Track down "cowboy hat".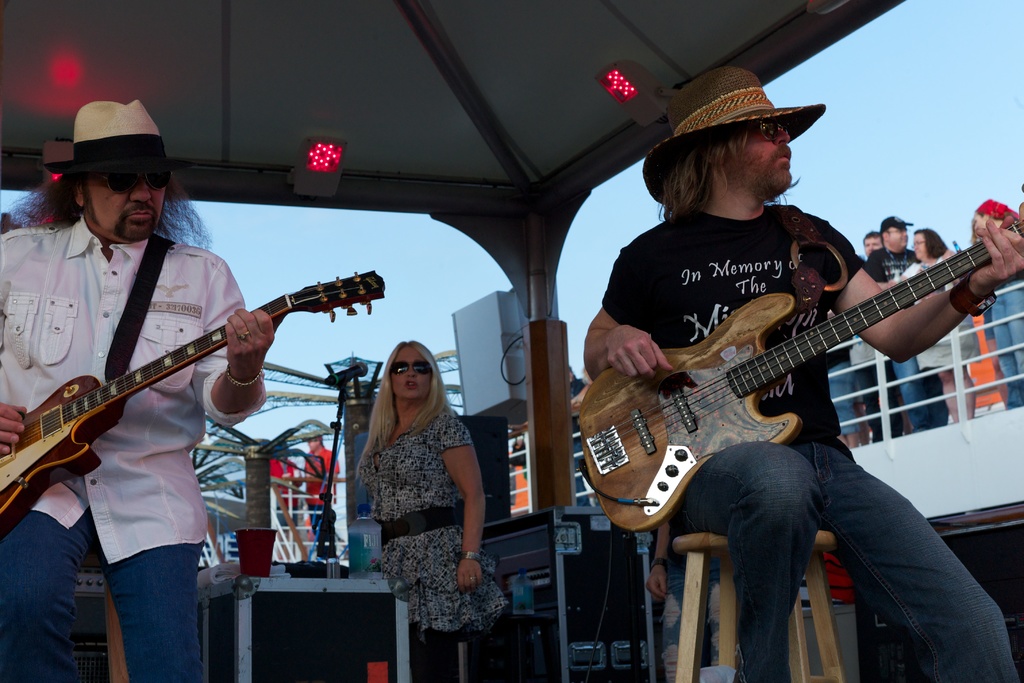
Tracked to {"x1": 41, "y1": 100, "x2": 200, "y2": 174}.
